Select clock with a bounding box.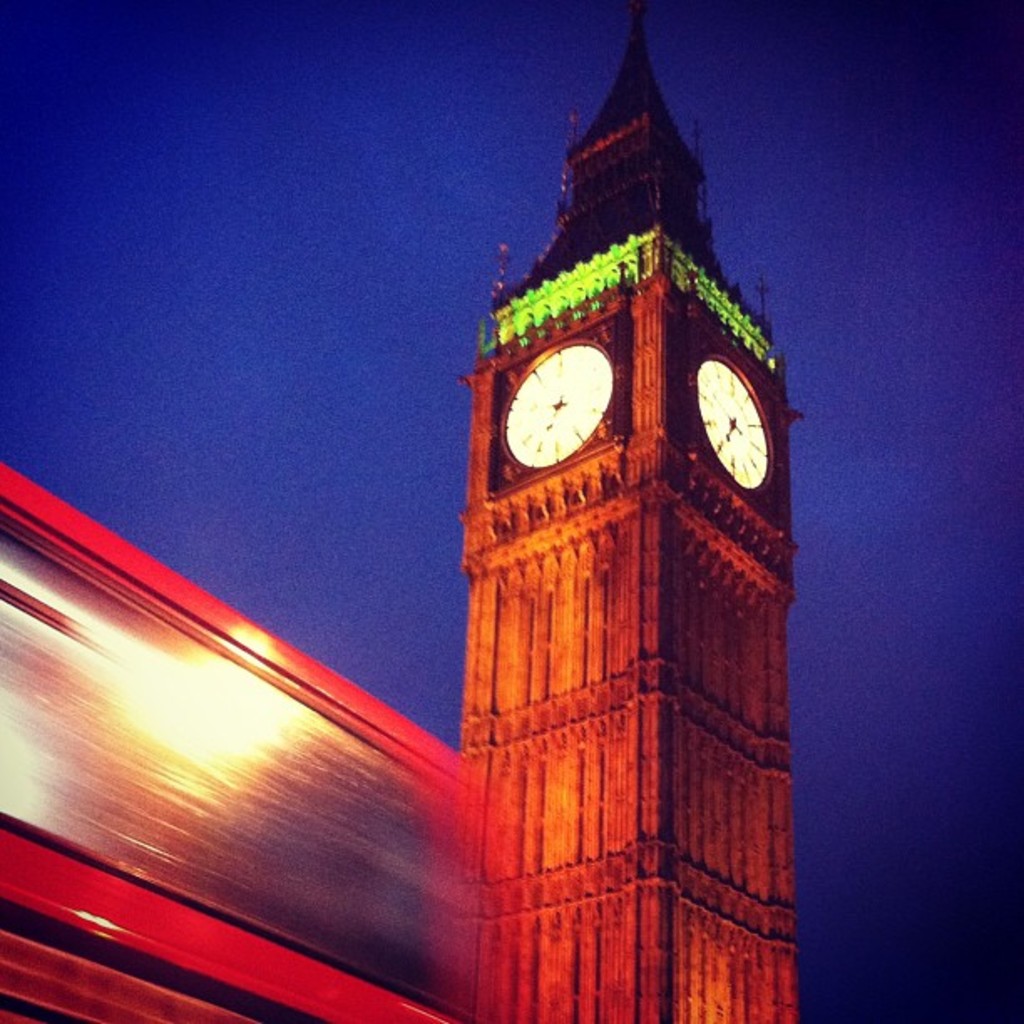
box=[688, 353, 775, 489].
